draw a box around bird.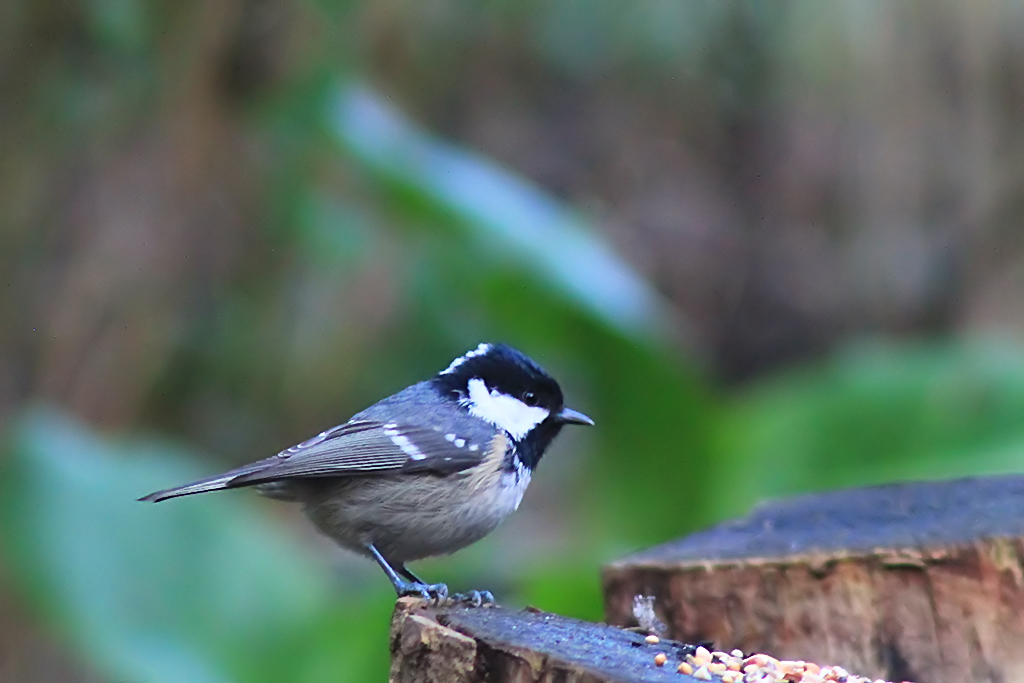
x1=91, y1=351, x2=621, y2=628.
